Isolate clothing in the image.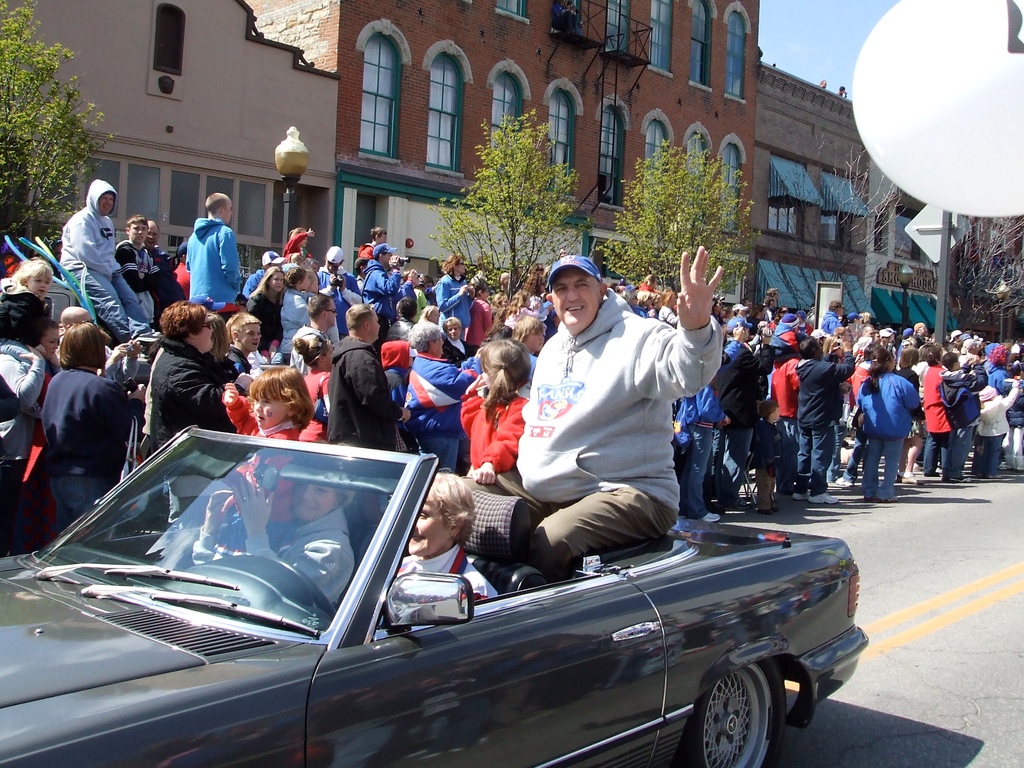
Isolated region: BBox(504, 308, 550, 332).
